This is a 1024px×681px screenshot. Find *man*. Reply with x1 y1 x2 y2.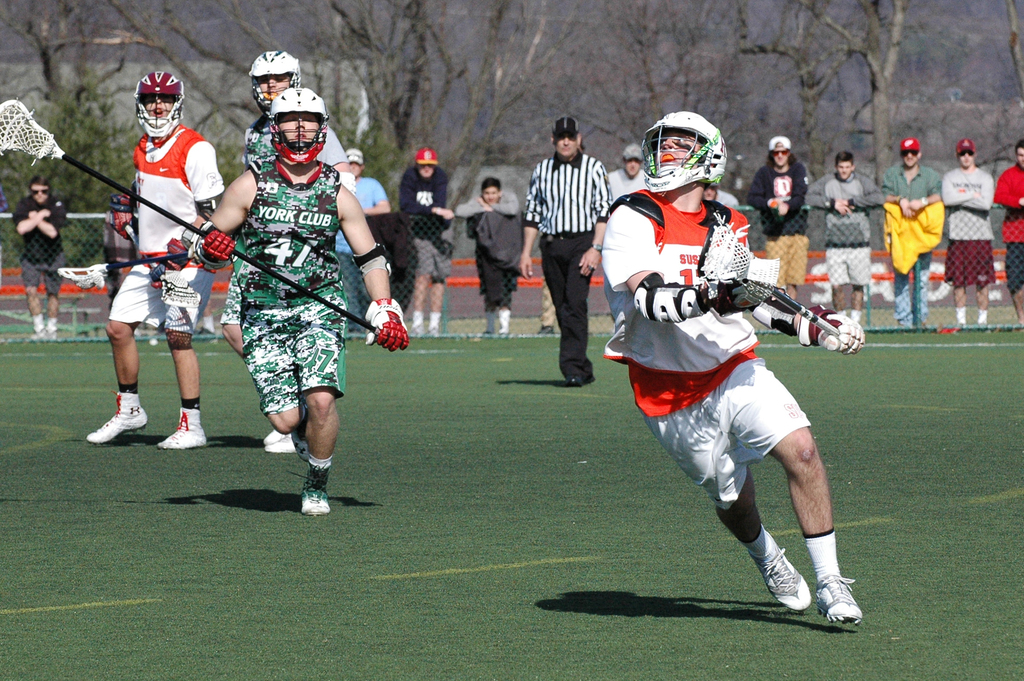
806 152 882 324.
